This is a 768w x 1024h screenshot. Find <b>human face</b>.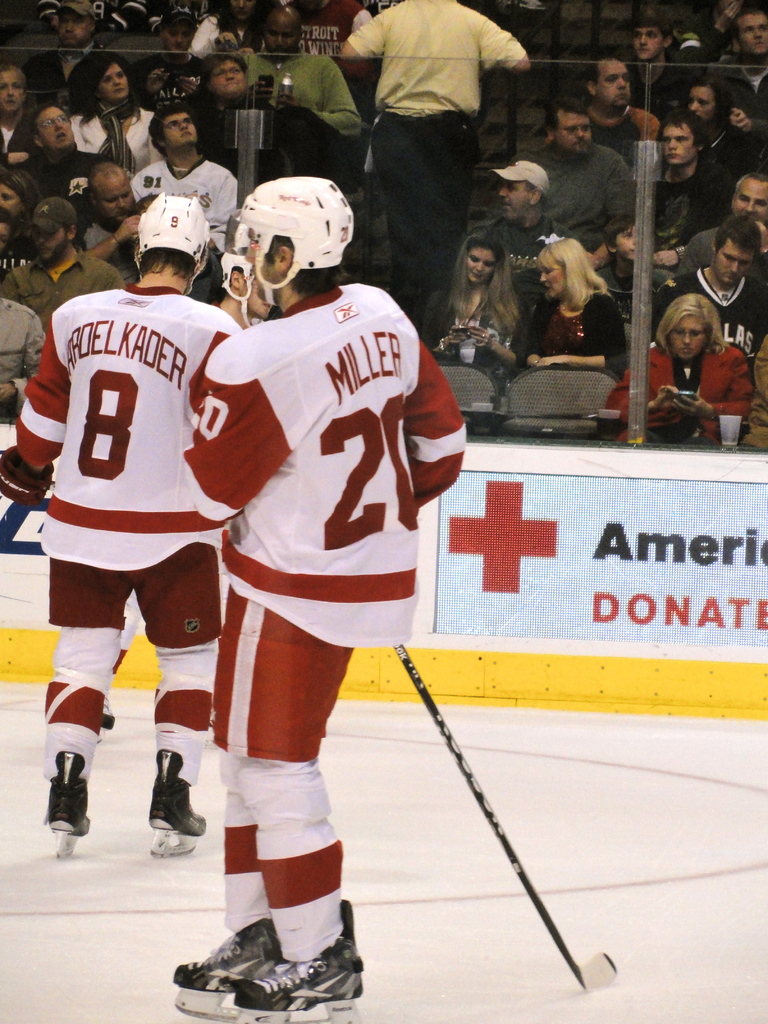
Bounding box: select_region(221, 63, 240, 93).
